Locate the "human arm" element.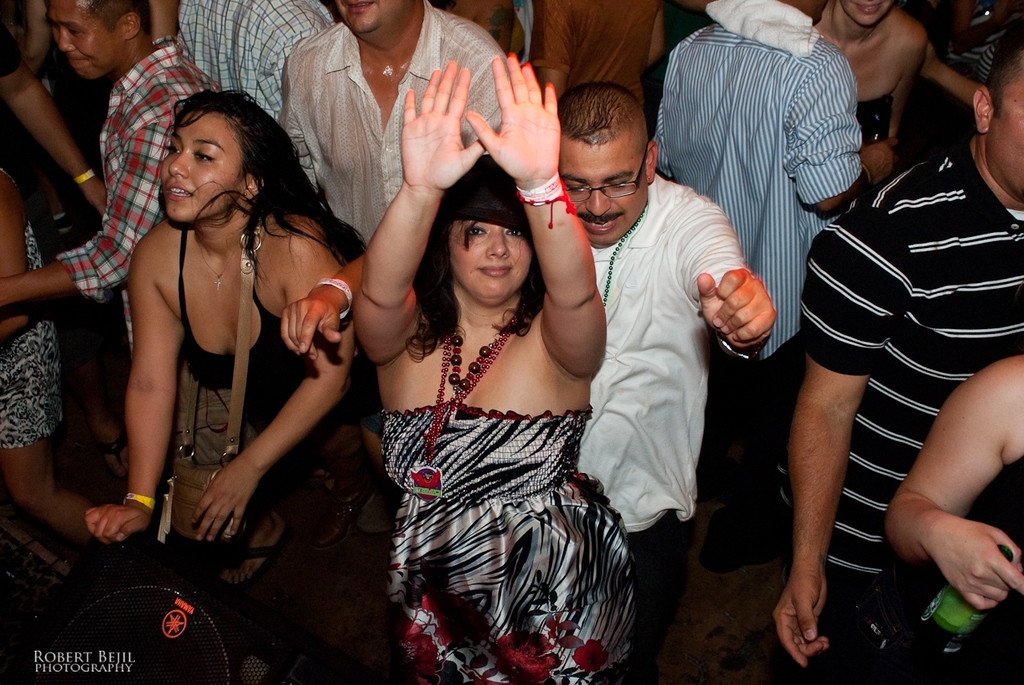
Element bbox: Rect(670, 193, 777, 355).
